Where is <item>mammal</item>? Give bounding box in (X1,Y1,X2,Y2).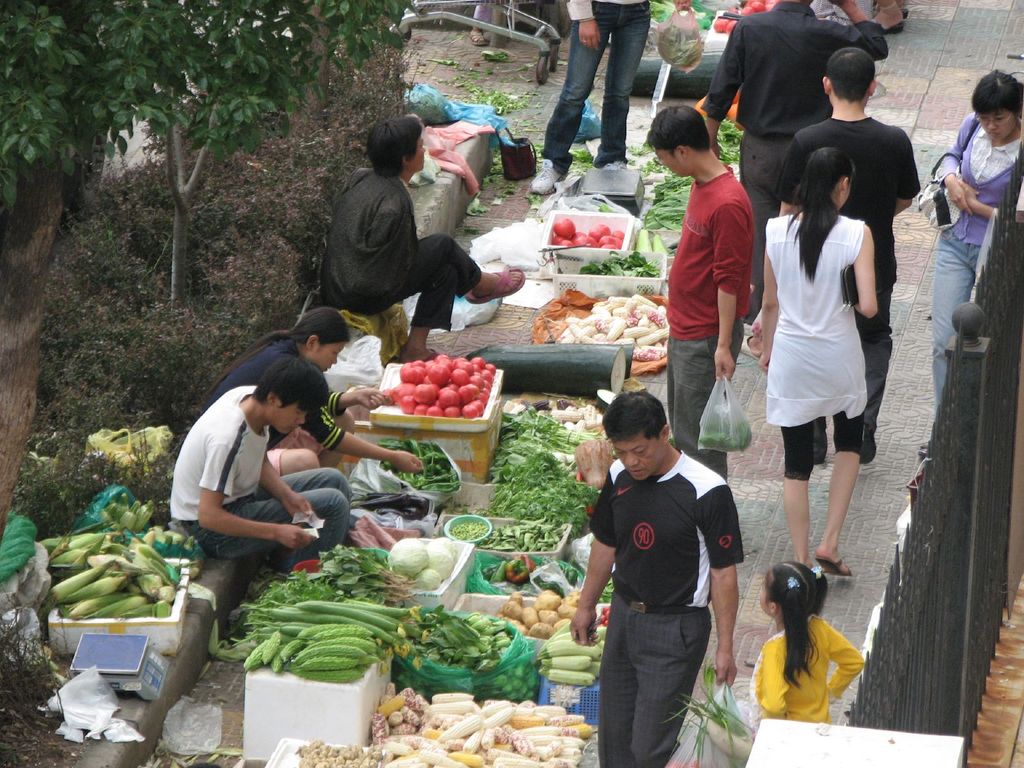
(321,111,527,366).
